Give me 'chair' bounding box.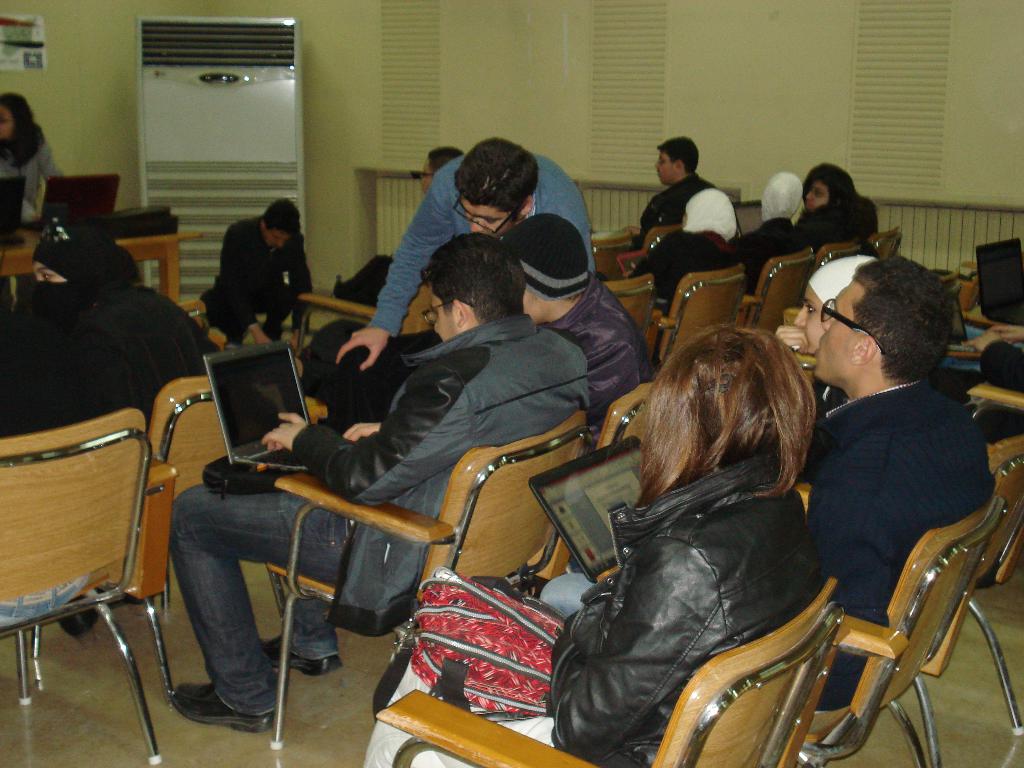
815:239:871:268.
